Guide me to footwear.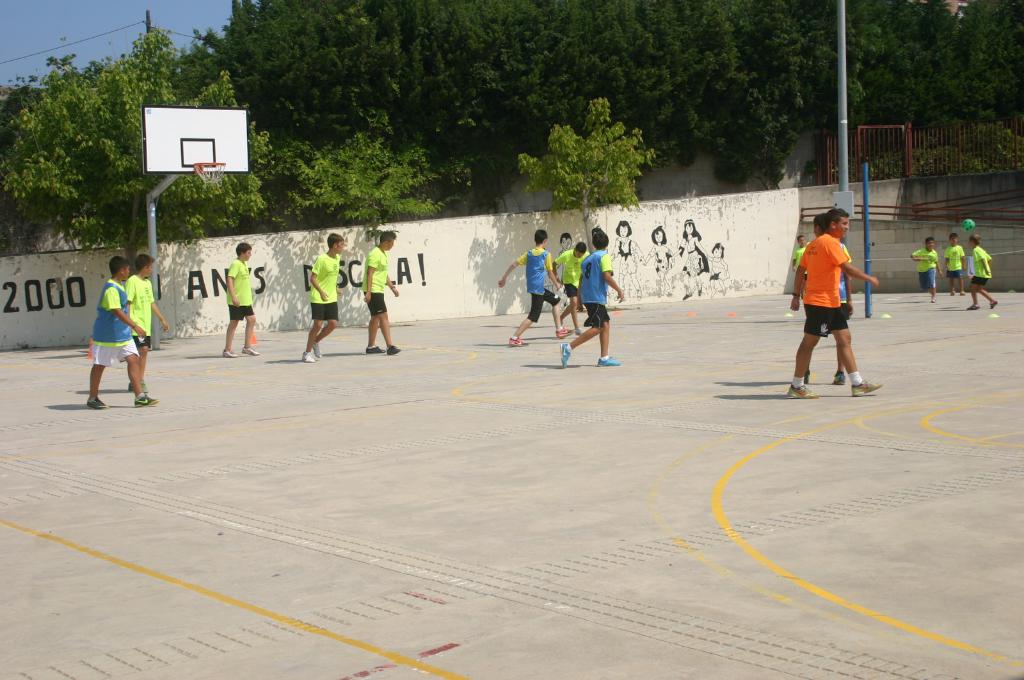
Guidance: (578,328,582,336).
